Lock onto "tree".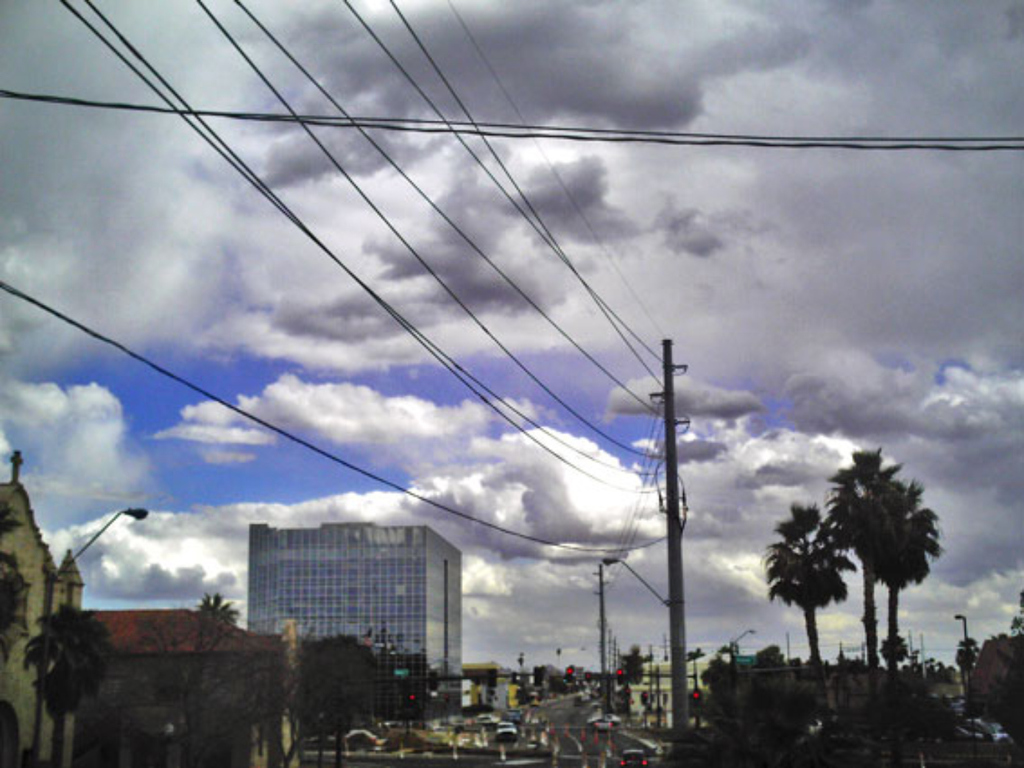
Locked: {"left": 752, "top": 500, "right": 855, "bottom": 718}.
